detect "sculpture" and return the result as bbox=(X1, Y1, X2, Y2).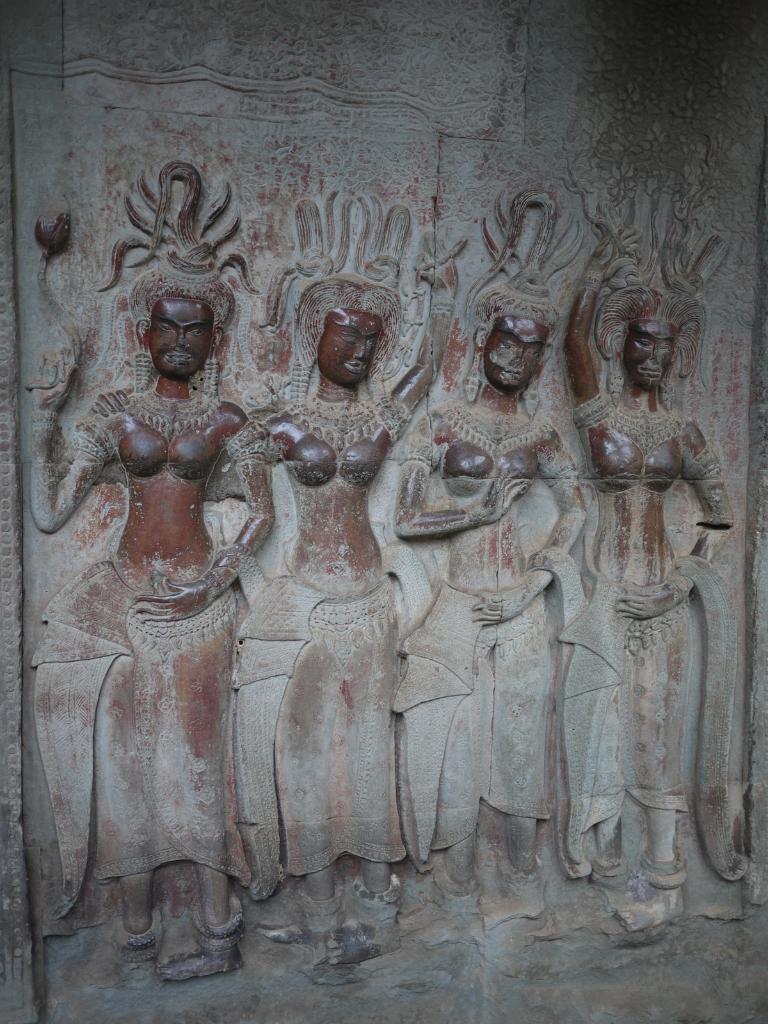
bbox=(32, 165, 285, 986).
